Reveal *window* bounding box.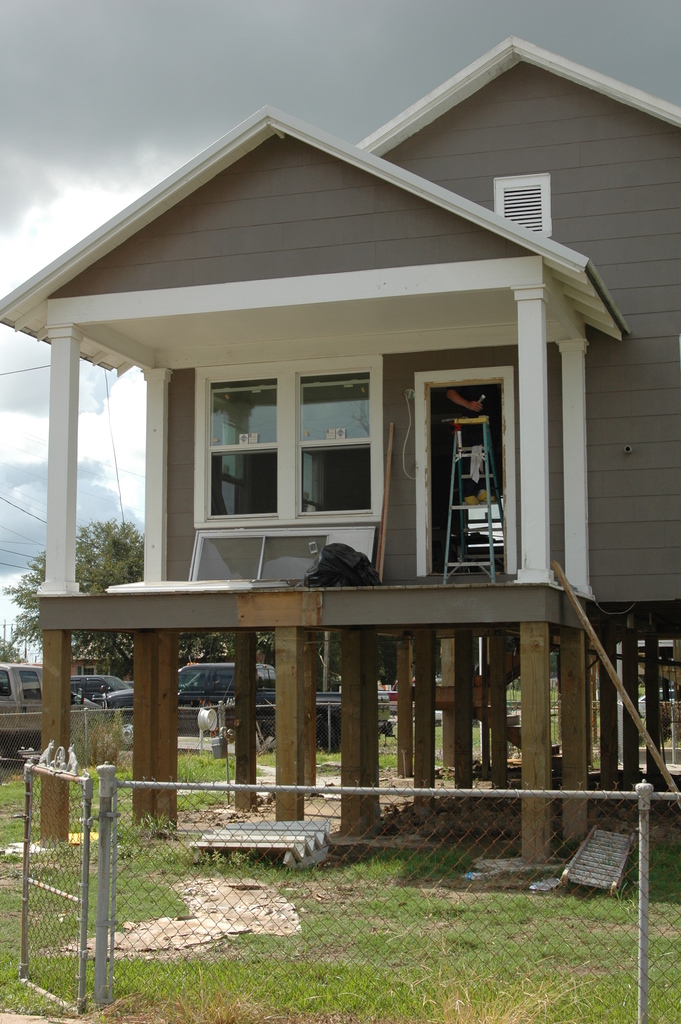
Revealed: left=206, top=376, right=281, bottom=525.
